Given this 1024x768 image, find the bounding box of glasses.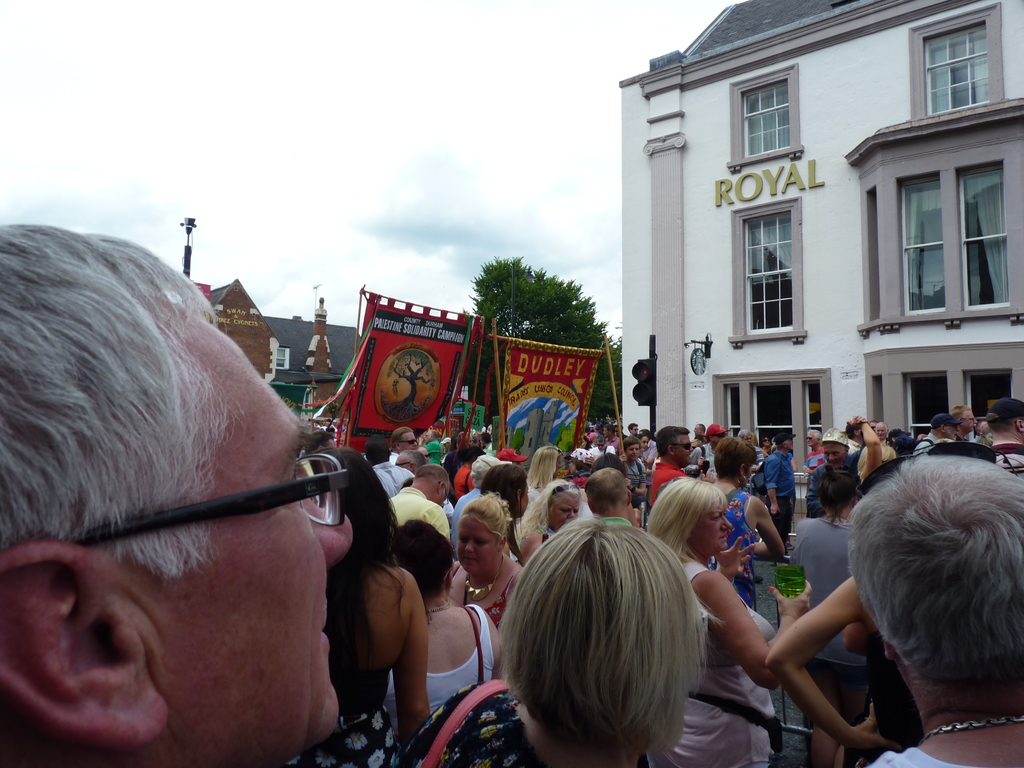
<region>675, 442, 694, 455</region>.
